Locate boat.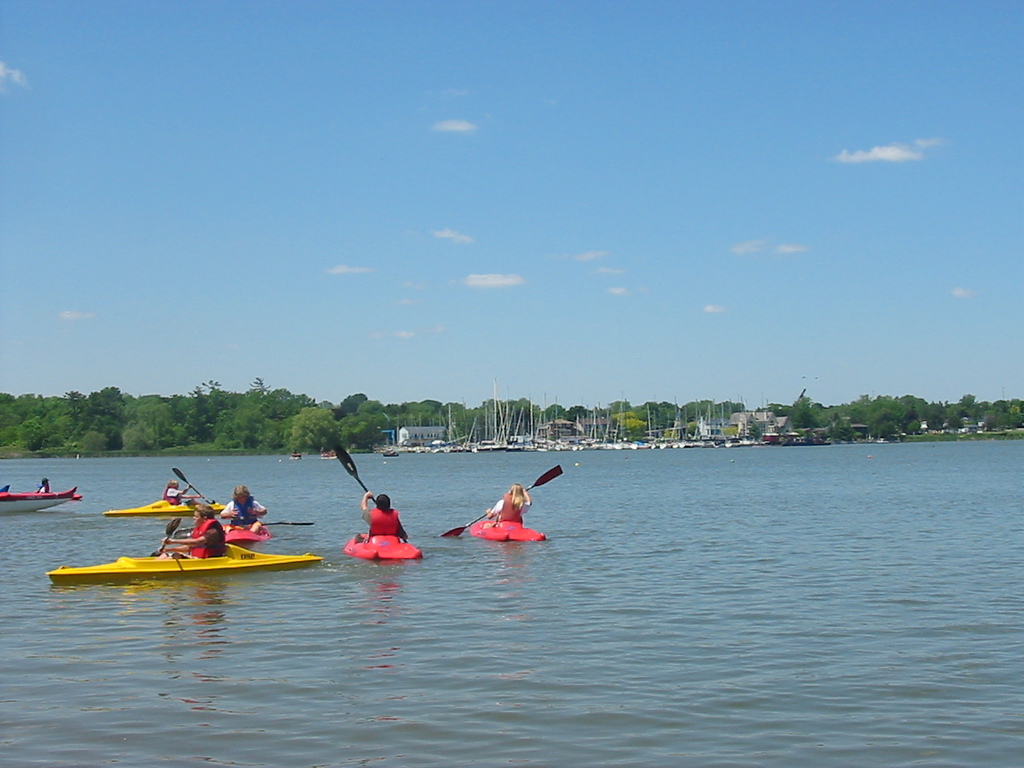
Bounding box: 104:484:230:518.
